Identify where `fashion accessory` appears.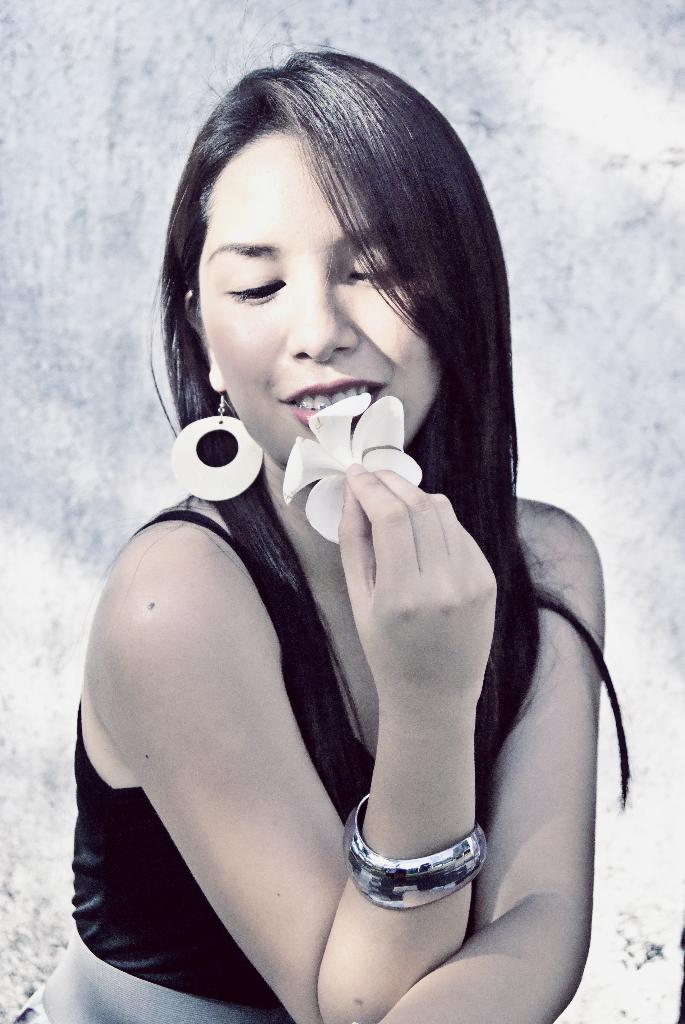
Appears at x1=338 y1=788 x2=493 y2=908.
